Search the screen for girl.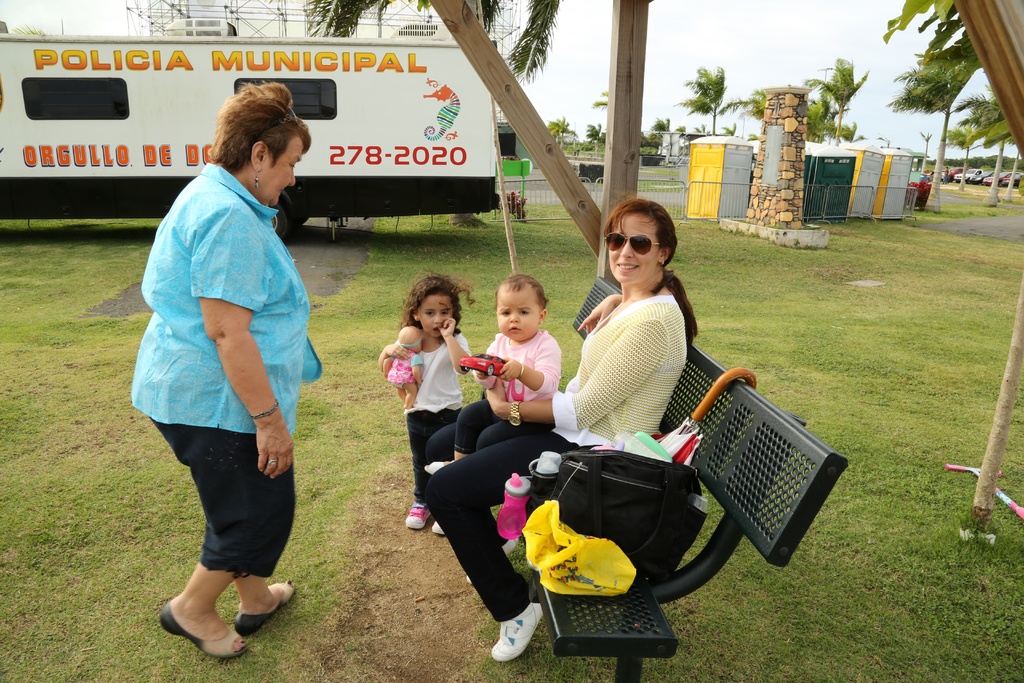
Found at (375,272,477,537).
